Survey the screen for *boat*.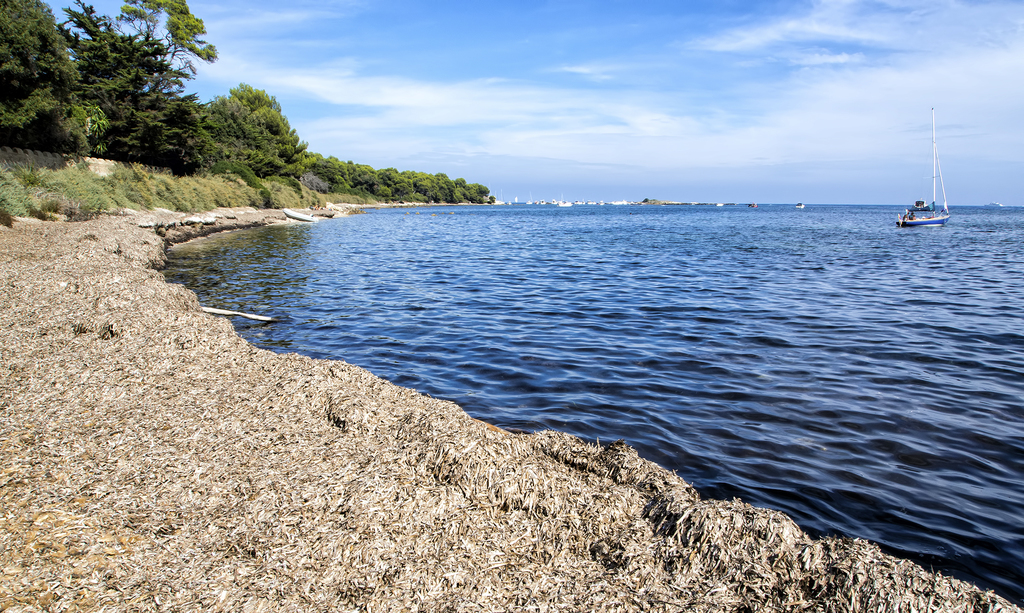
Survey found: (992, 202, 999, 203).
